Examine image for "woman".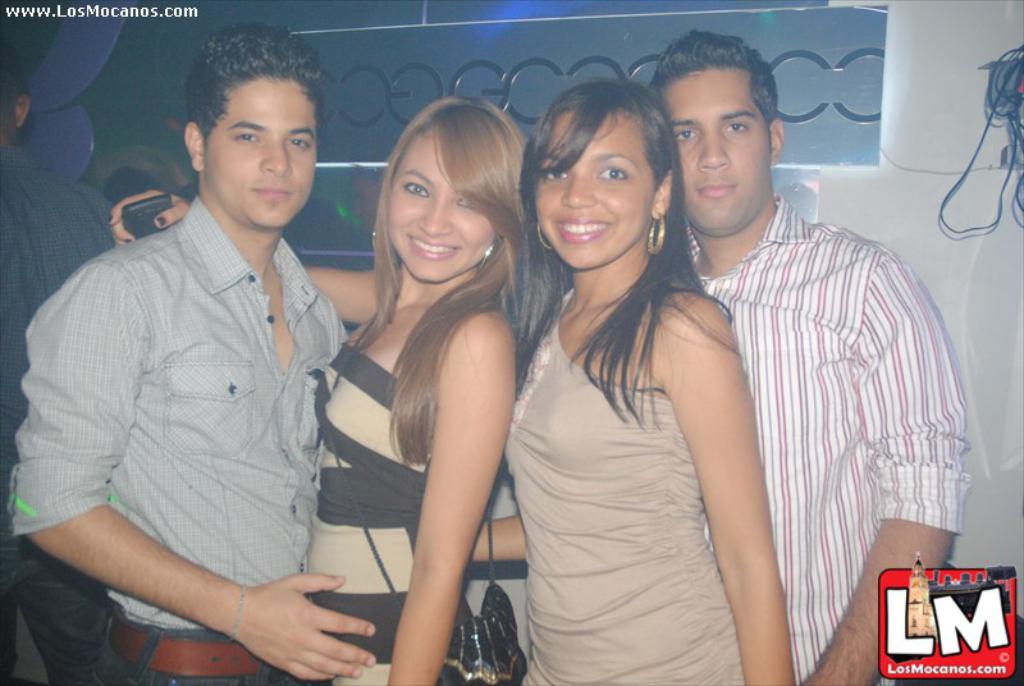
Examination result: [489,74,777,685].
